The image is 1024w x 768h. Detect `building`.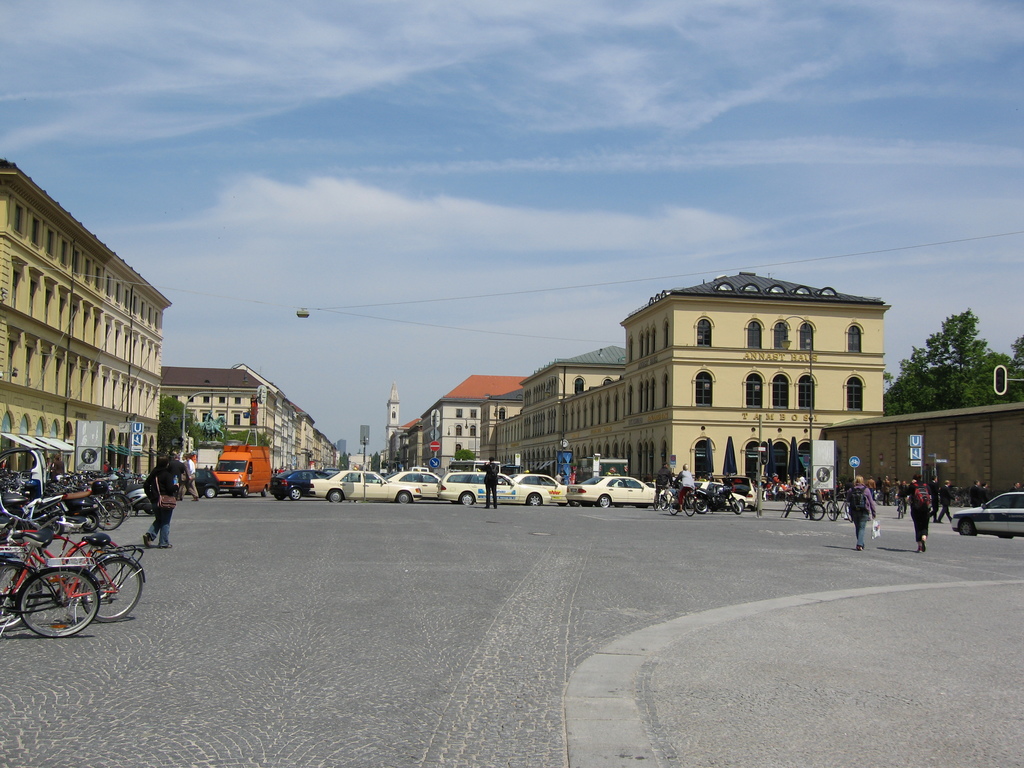
Detection: detection(154, 360, 340, 483).
